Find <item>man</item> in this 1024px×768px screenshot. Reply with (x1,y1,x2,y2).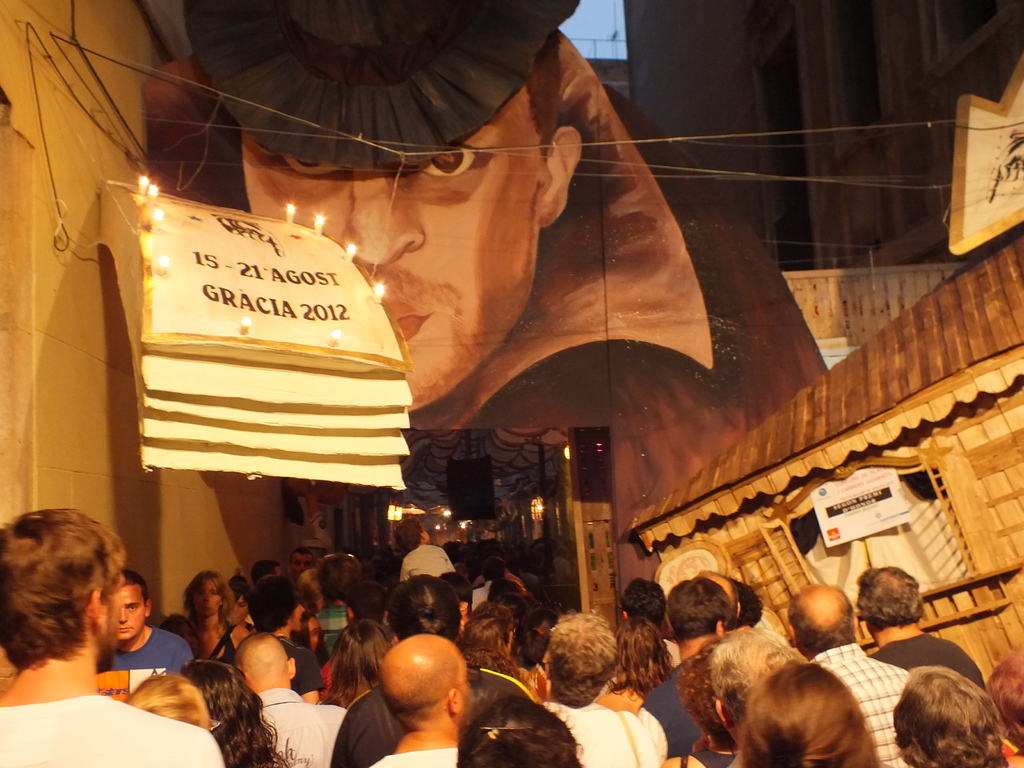
(619,576,678,660).
